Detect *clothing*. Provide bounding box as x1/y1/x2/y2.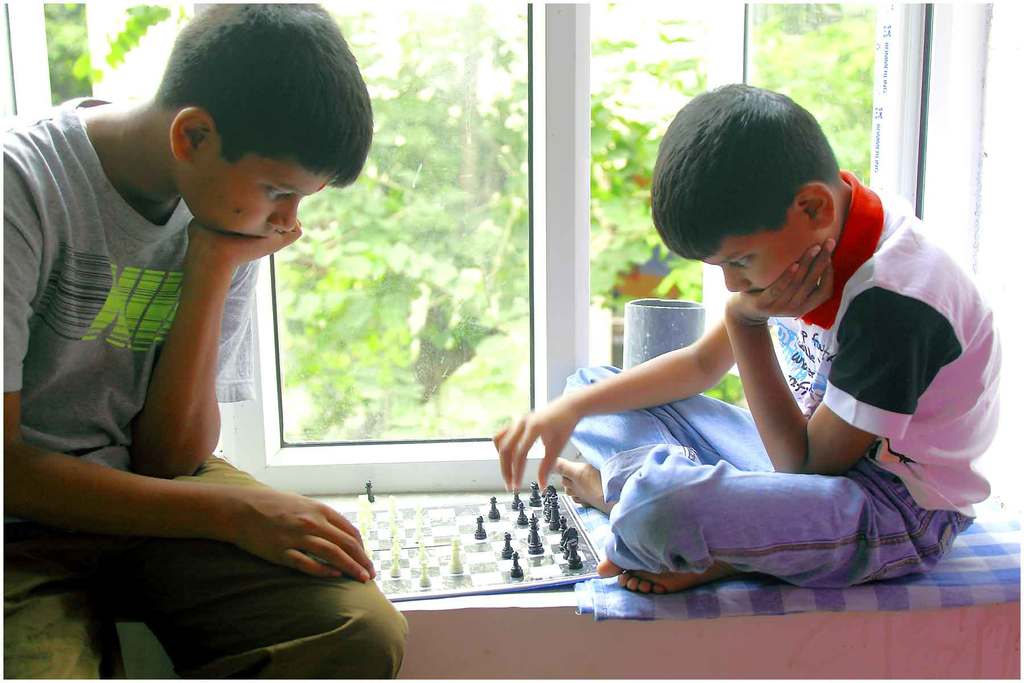
574/228/988/588.
